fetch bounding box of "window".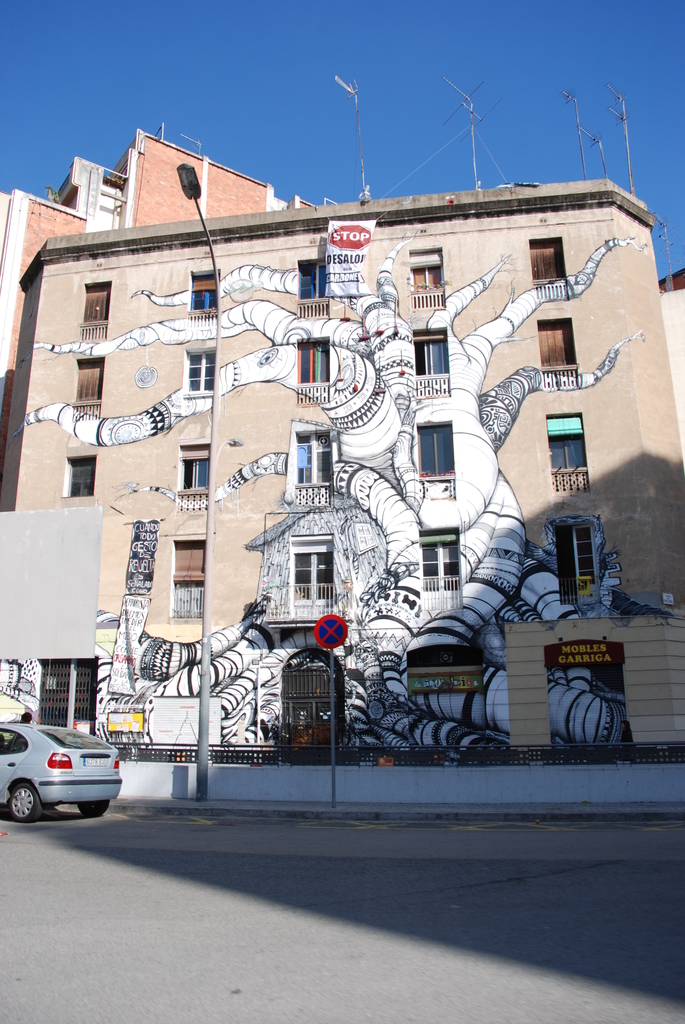
Bbox: 537 323 577 371.
